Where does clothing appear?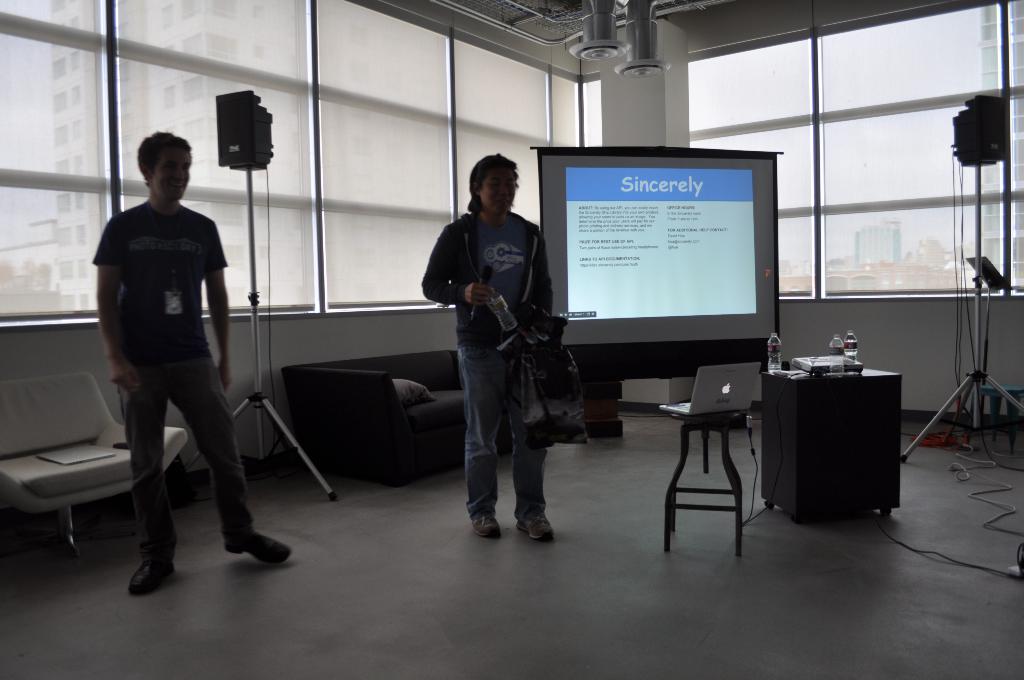
Appears at <region>414, 211, 561, 341</region>.
